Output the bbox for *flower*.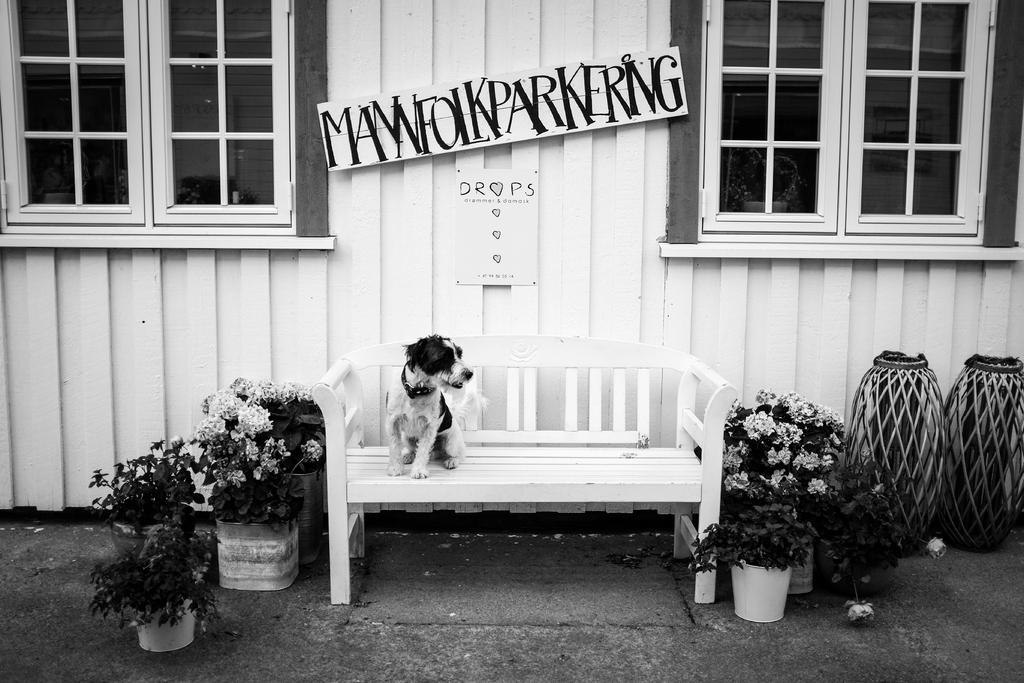
bbox=(843, 599, 870, 620).
